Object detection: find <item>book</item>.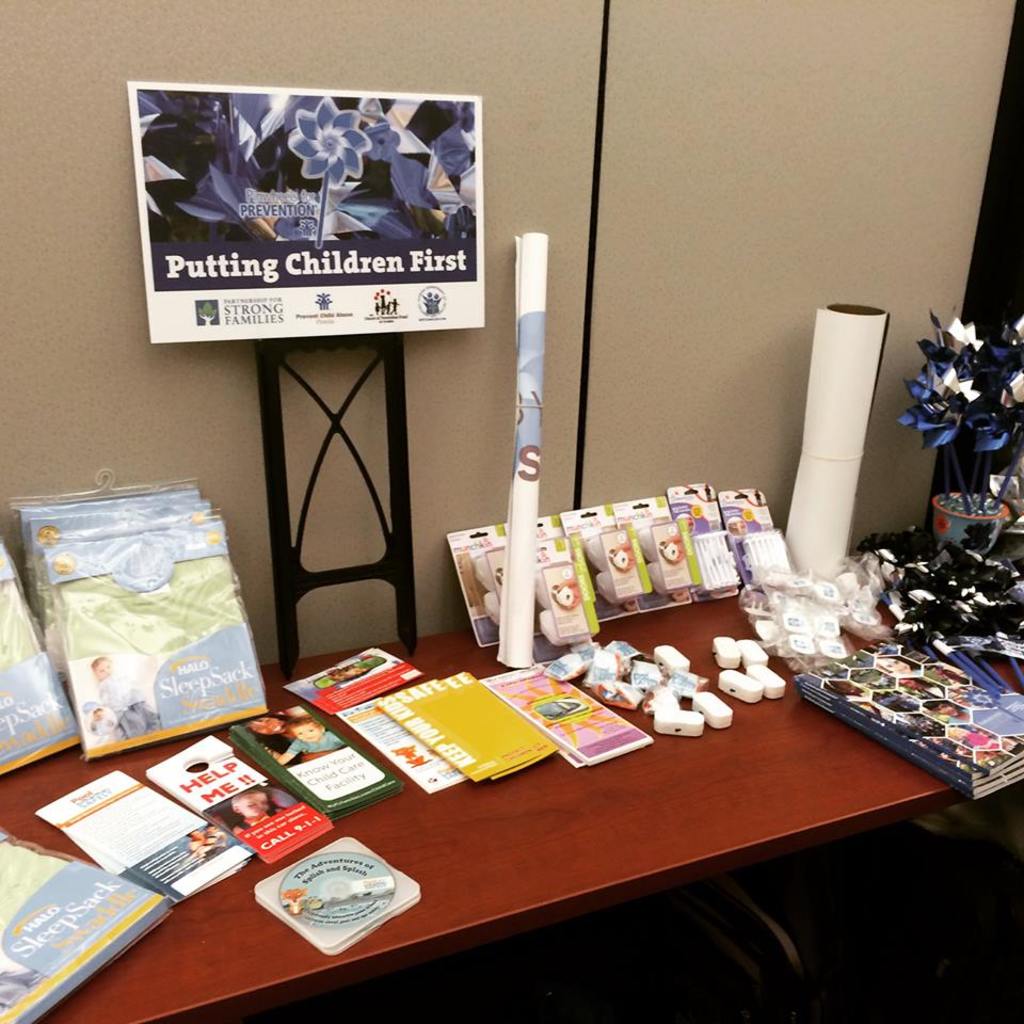
rect(788, 639, 1023, 803).
